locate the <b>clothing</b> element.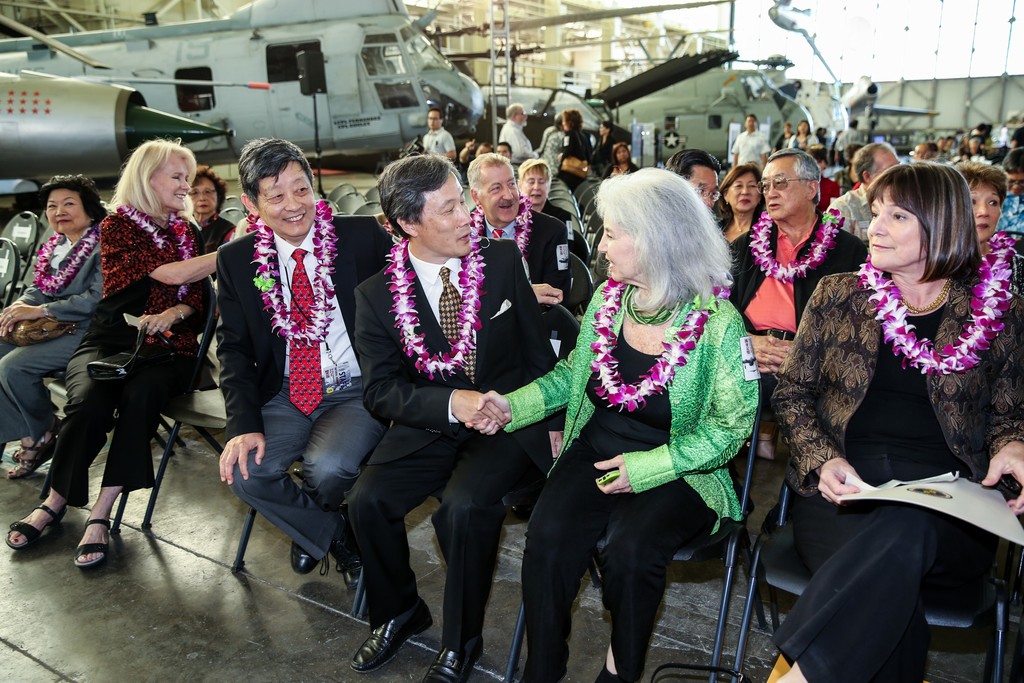
Element bbox: {"left": 994, "top": 194, "right": 1023, "bottom": 239}.
